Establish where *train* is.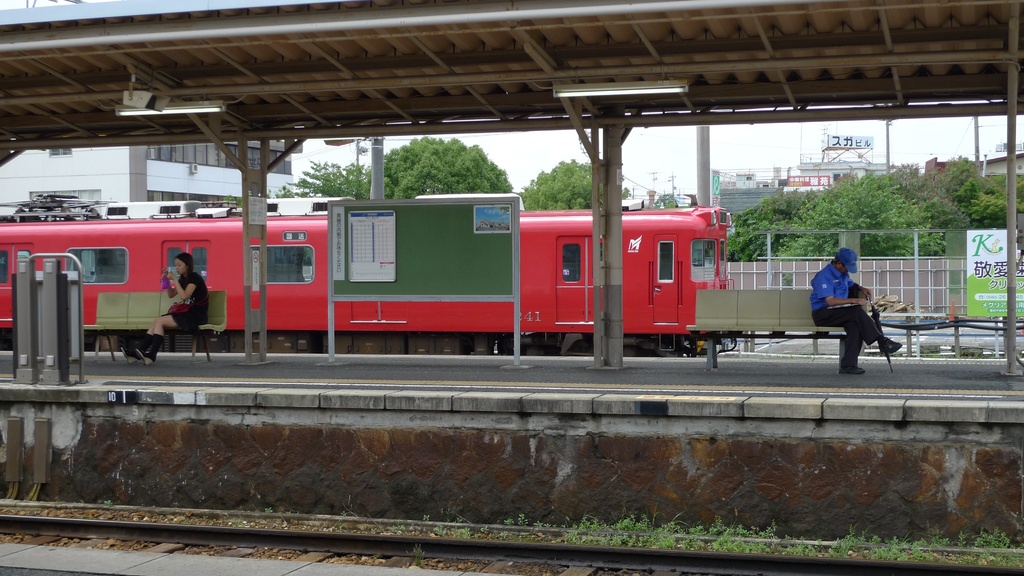
Established at region(0, 196, 739, 356).
